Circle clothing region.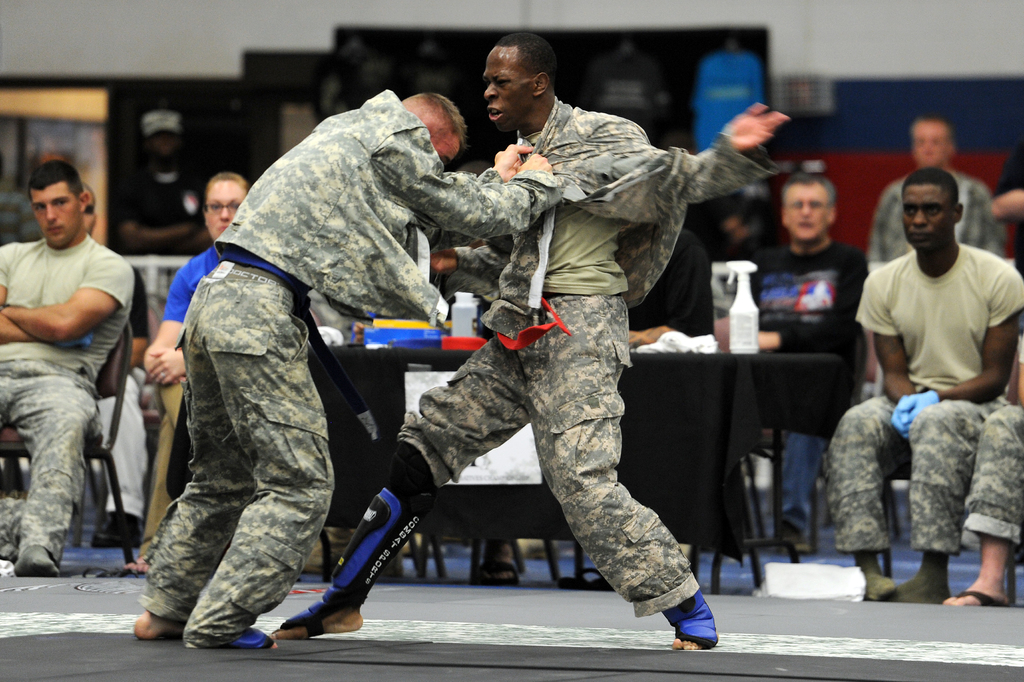
Region: {"x1": 684, "y1": 197, "x2": 777, "y2": 261}.
